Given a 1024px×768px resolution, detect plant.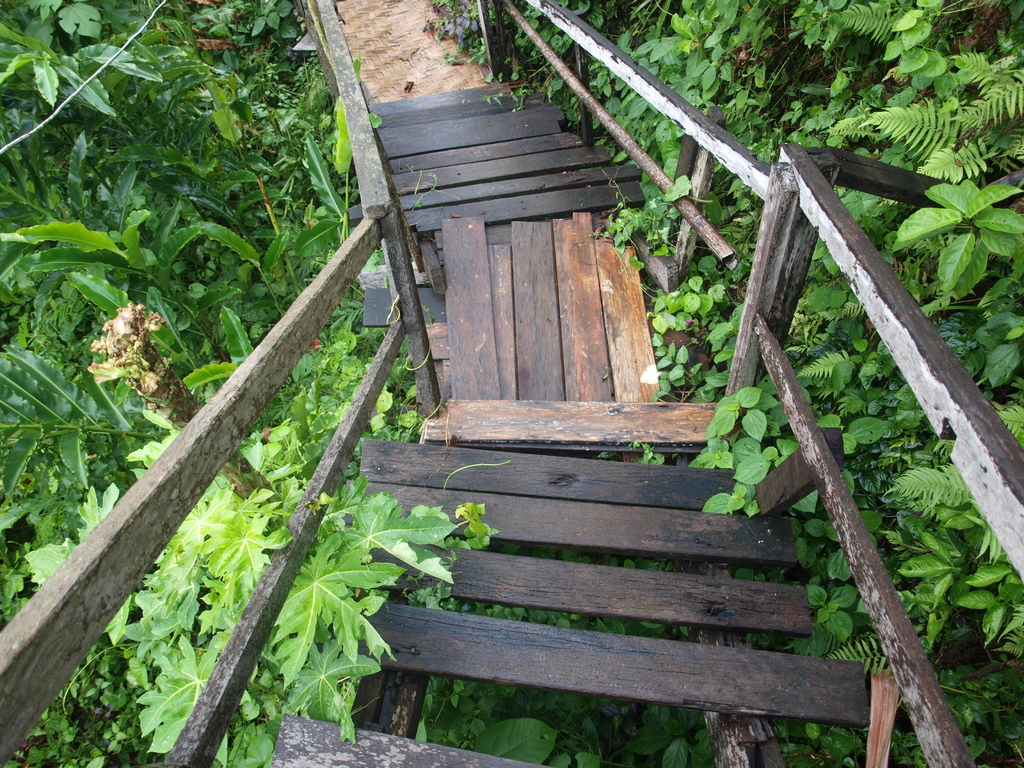
{"left": 19, "top": 436, "right": 495, "bottom": 767}.
